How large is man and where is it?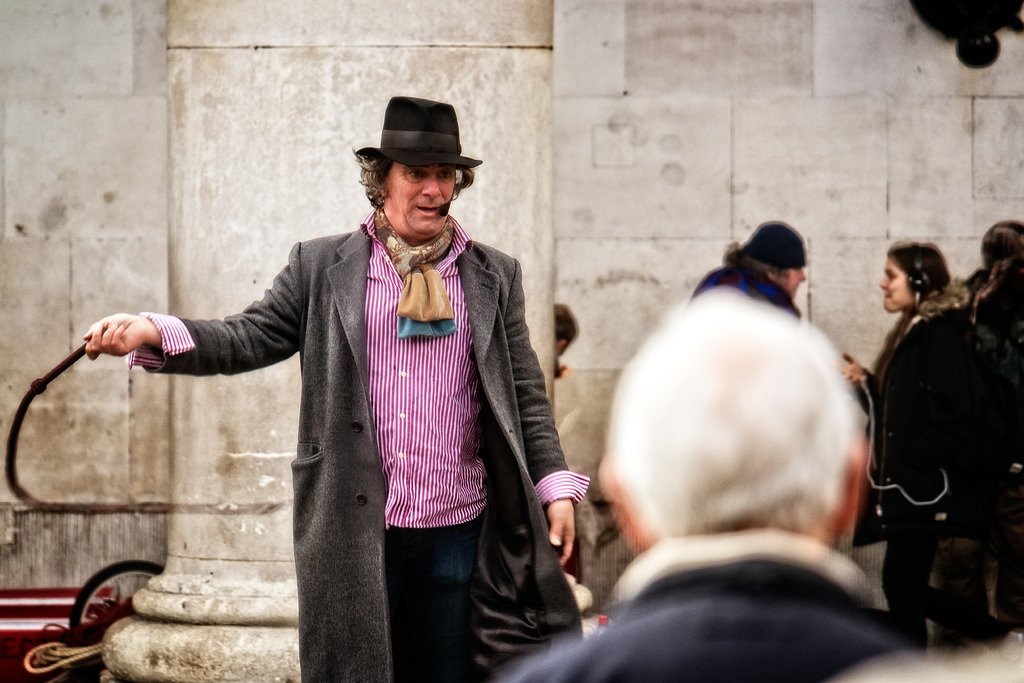
Bounding box: <box>725,217,806,299</box>.
